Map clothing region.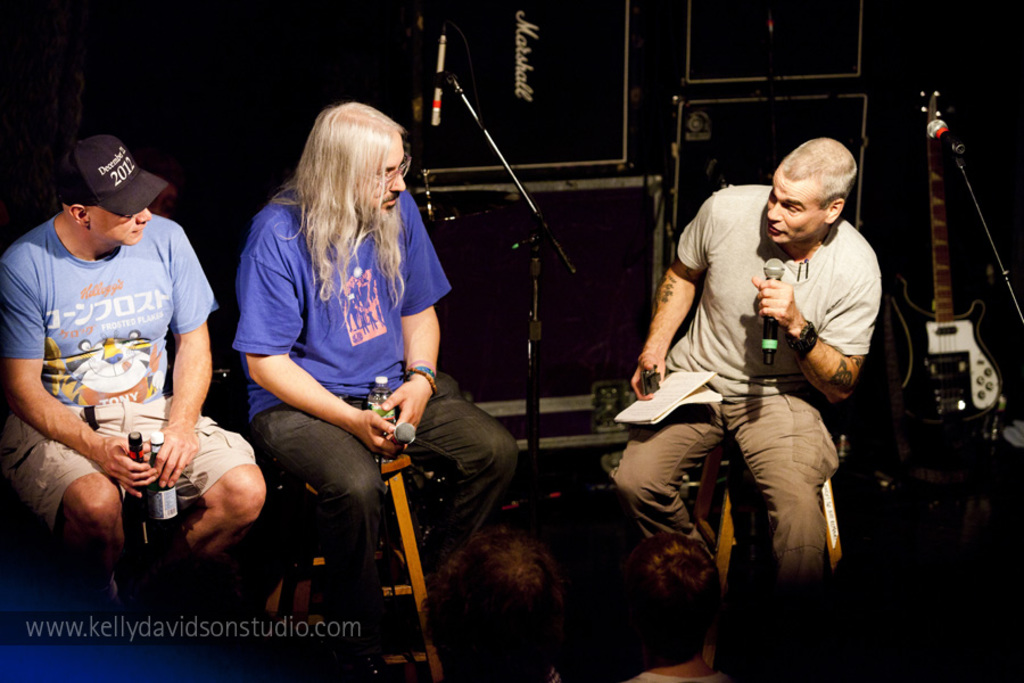
Mapped to box=[26, 194, 209, 548].
